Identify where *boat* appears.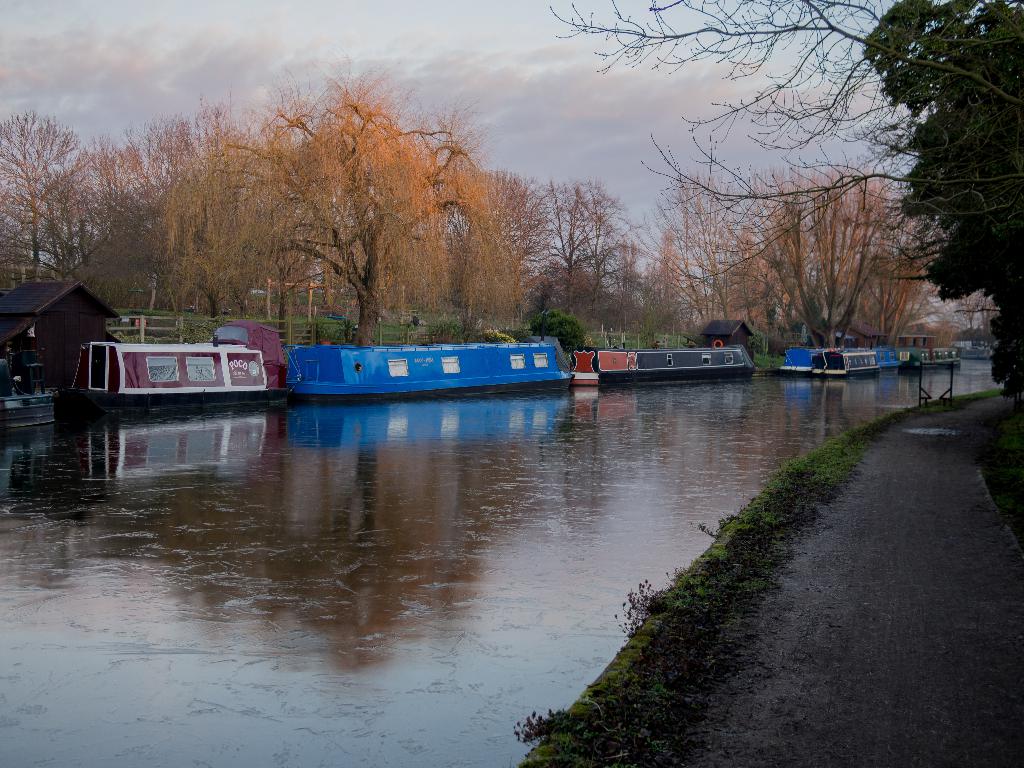
Appears at [left=566, top=347, right=758, bottom=388].
